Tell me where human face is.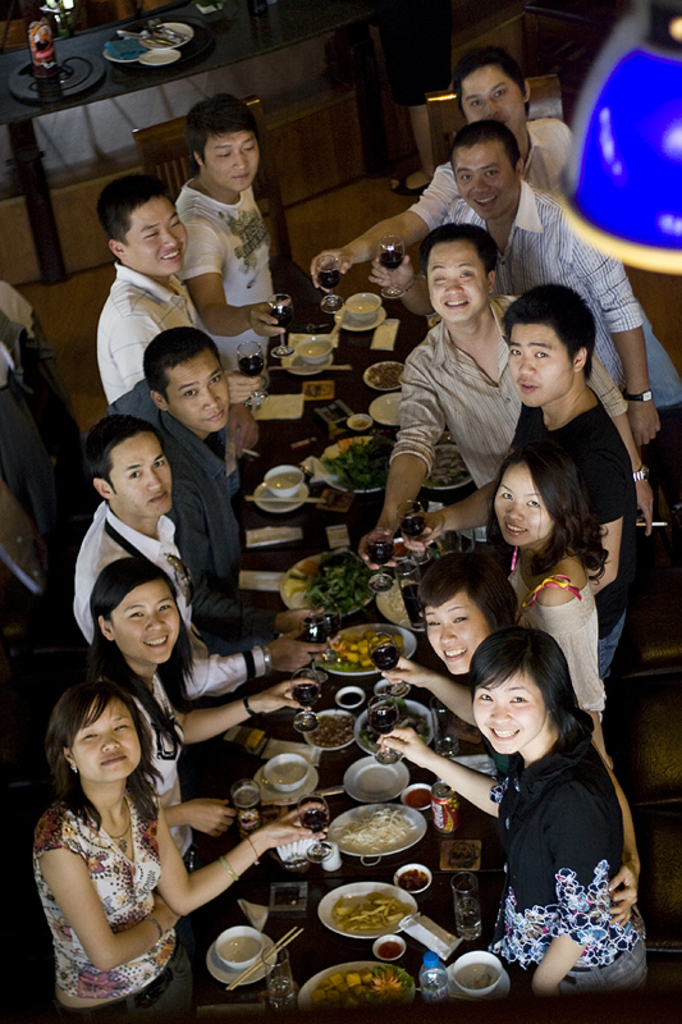
human face is at l=453, t=142, r=512, b=216.
